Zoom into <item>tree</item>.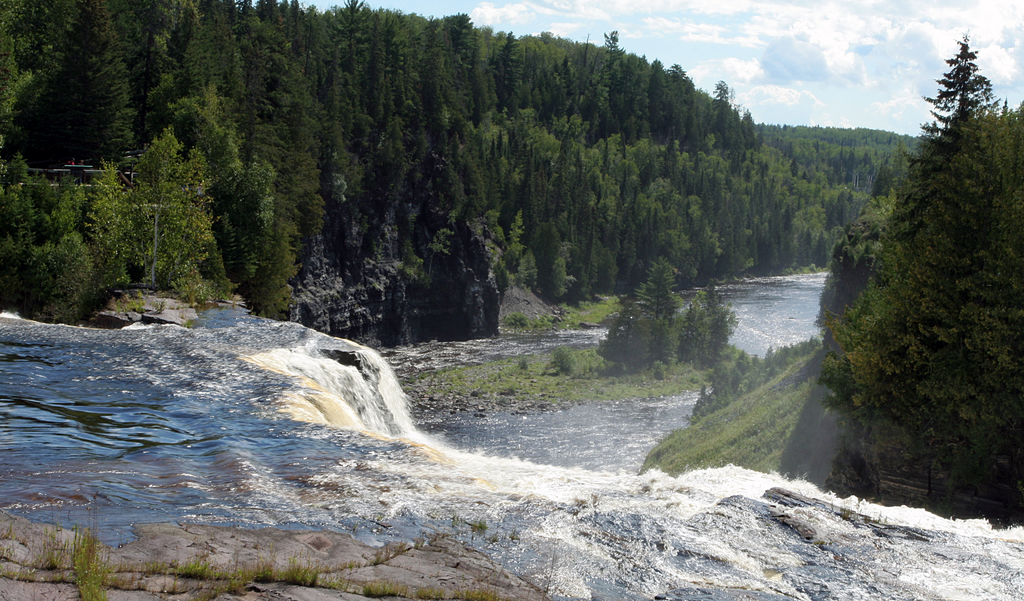
Zoom target: left=848, top=105, right=1020, bottom=444.
